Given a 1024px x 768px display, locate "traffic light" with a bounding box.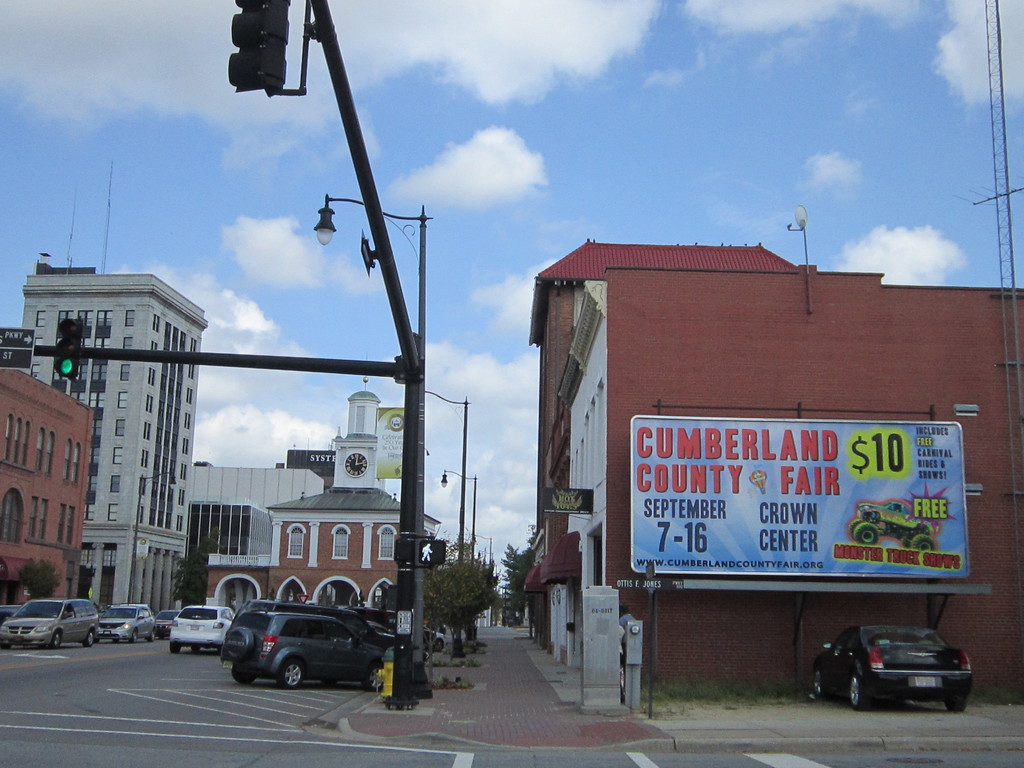
Located: (x1=228, y1=0, x2=289, y2=98).
